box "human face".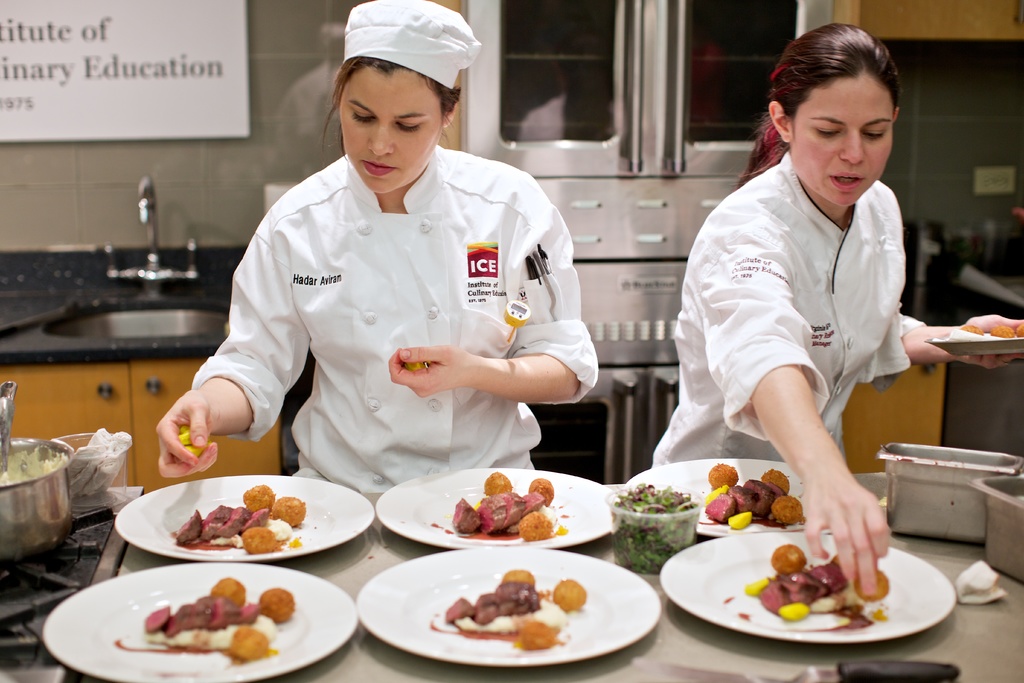
<bbox>786, 70, 897, 207</bbox>.
